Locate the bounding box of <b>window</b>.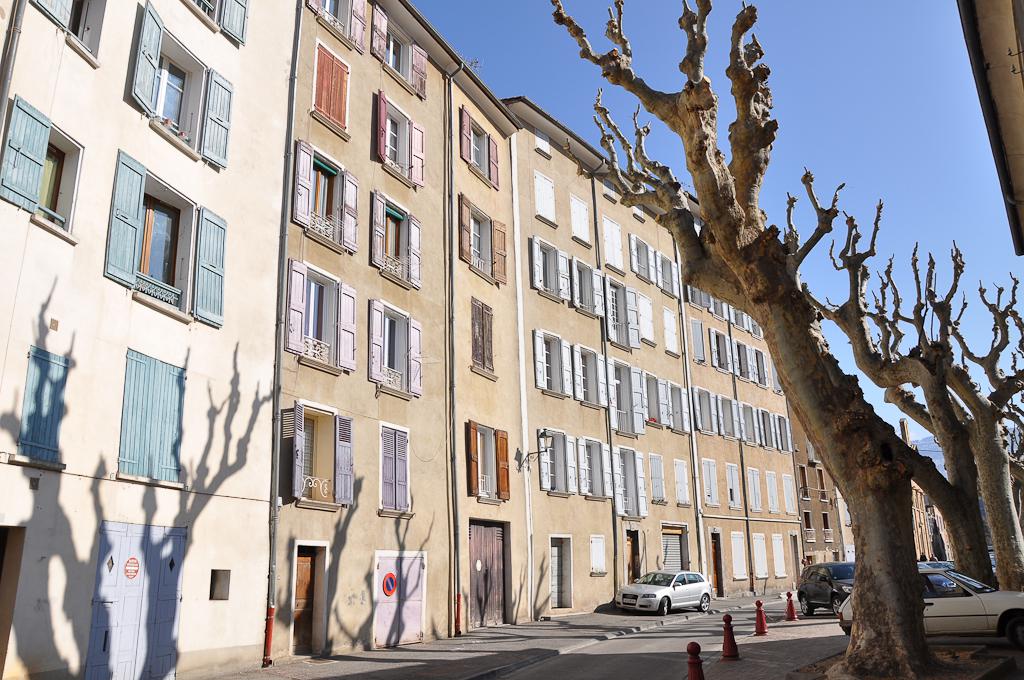
Bounding box: {"left": 579, "top": 441, "right": 615, "bottom": 500}.
